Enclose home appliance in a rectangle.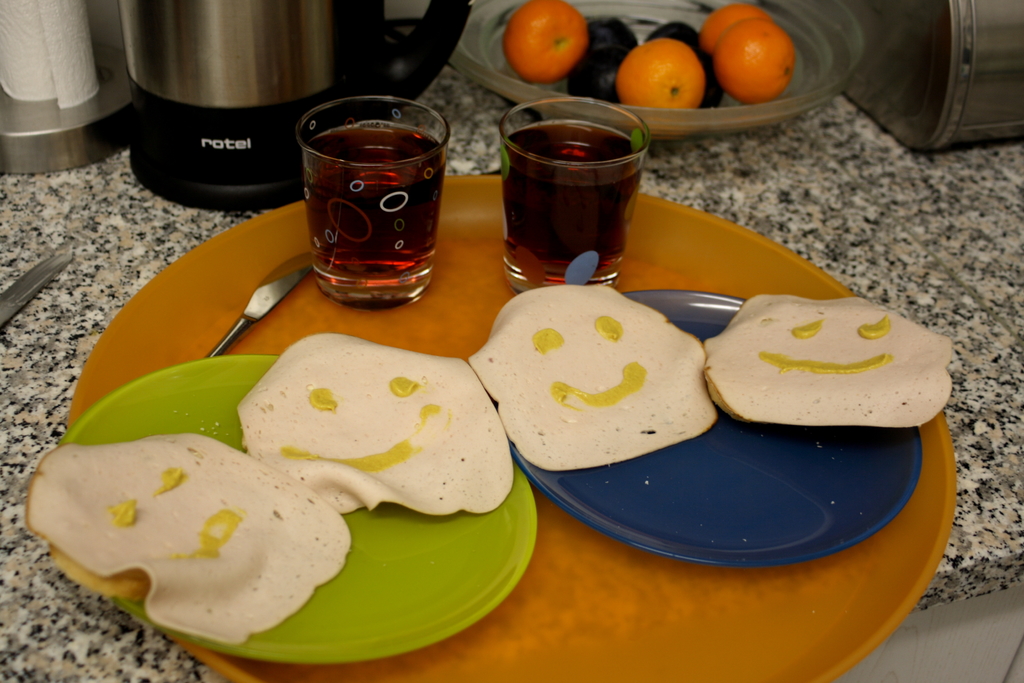
[844, 0, 1023, 152].
